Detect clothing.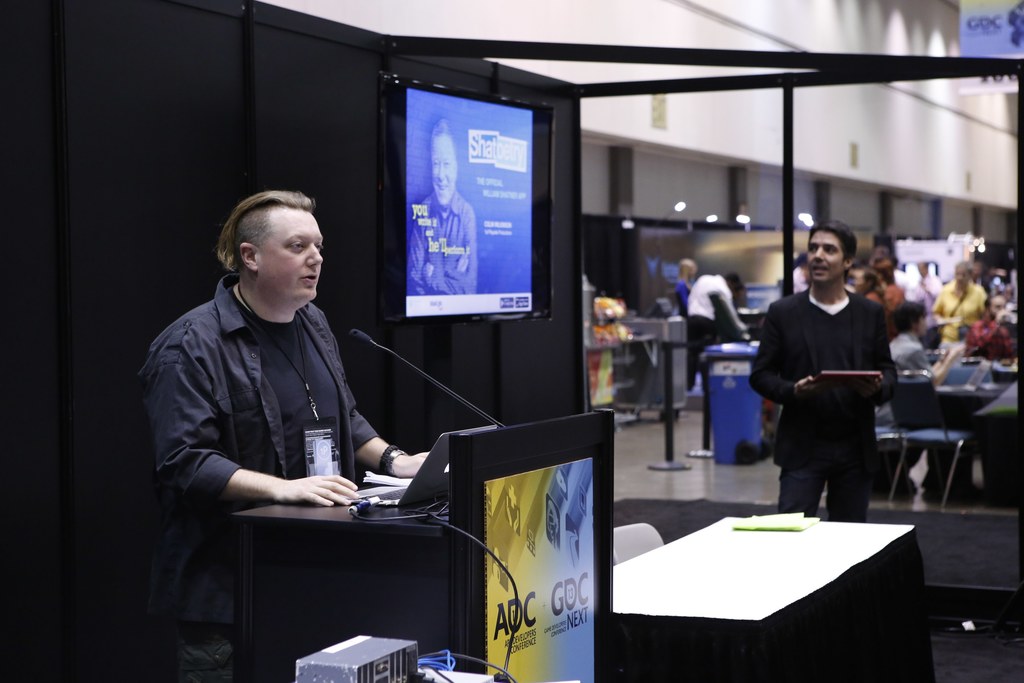
Detected at x1=893 y1=335 x2=959 y2=490.
